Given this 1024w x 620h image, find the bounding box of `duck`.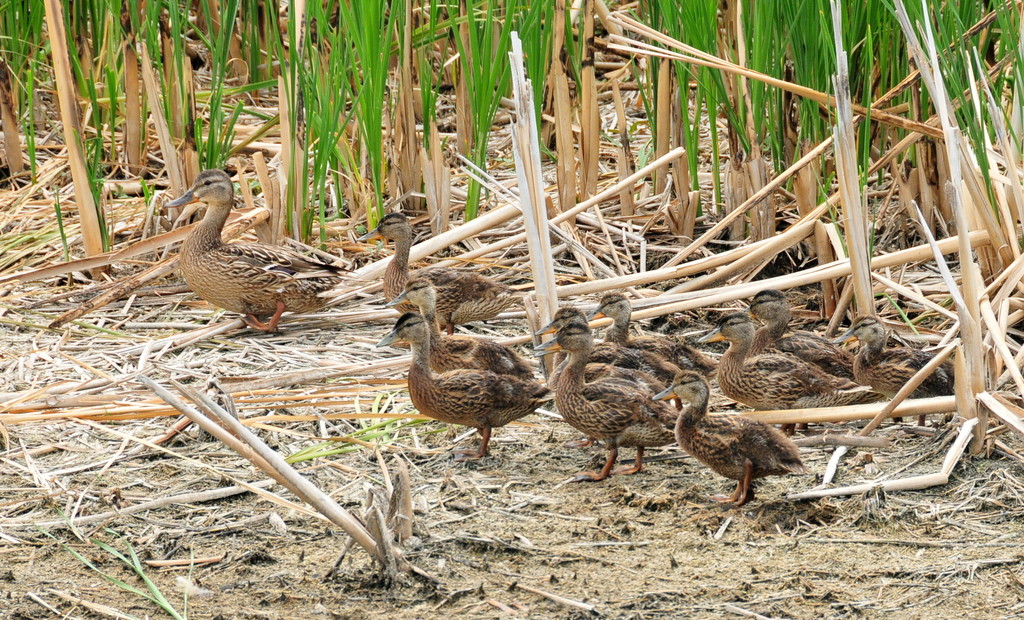
BBox(690, 308, 850, 438).
